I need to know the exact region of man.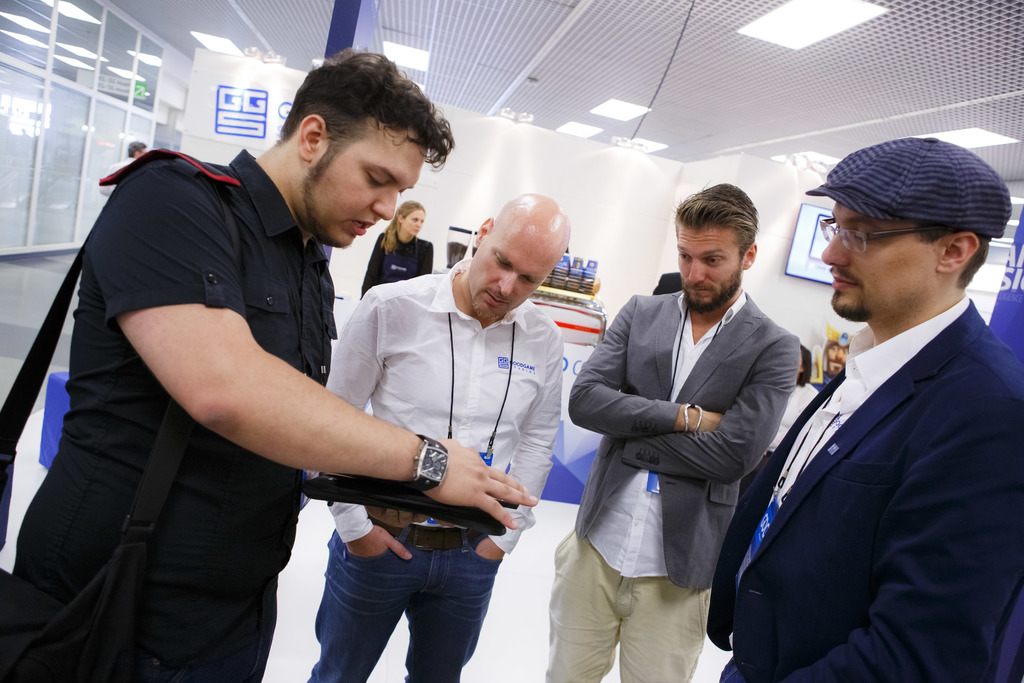
Region: Rect(0, 42, 536, 679).
